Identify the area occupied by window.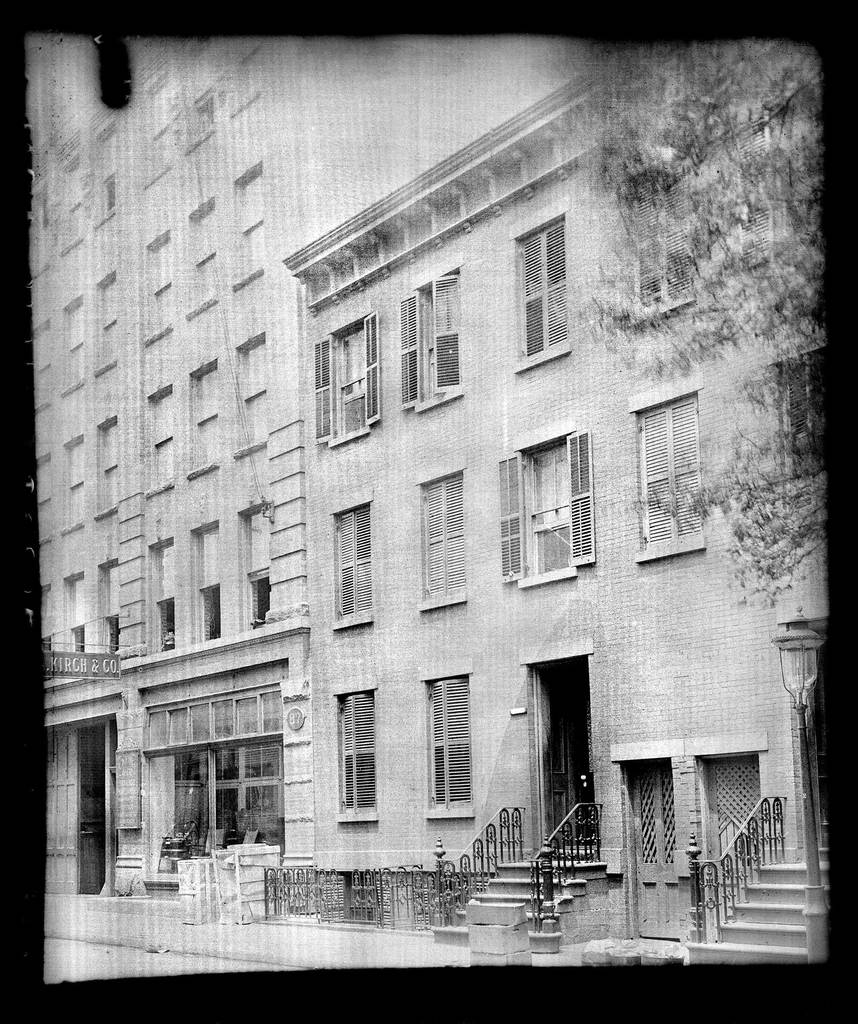
Area: bbox=[757, 319, 839, 524].
